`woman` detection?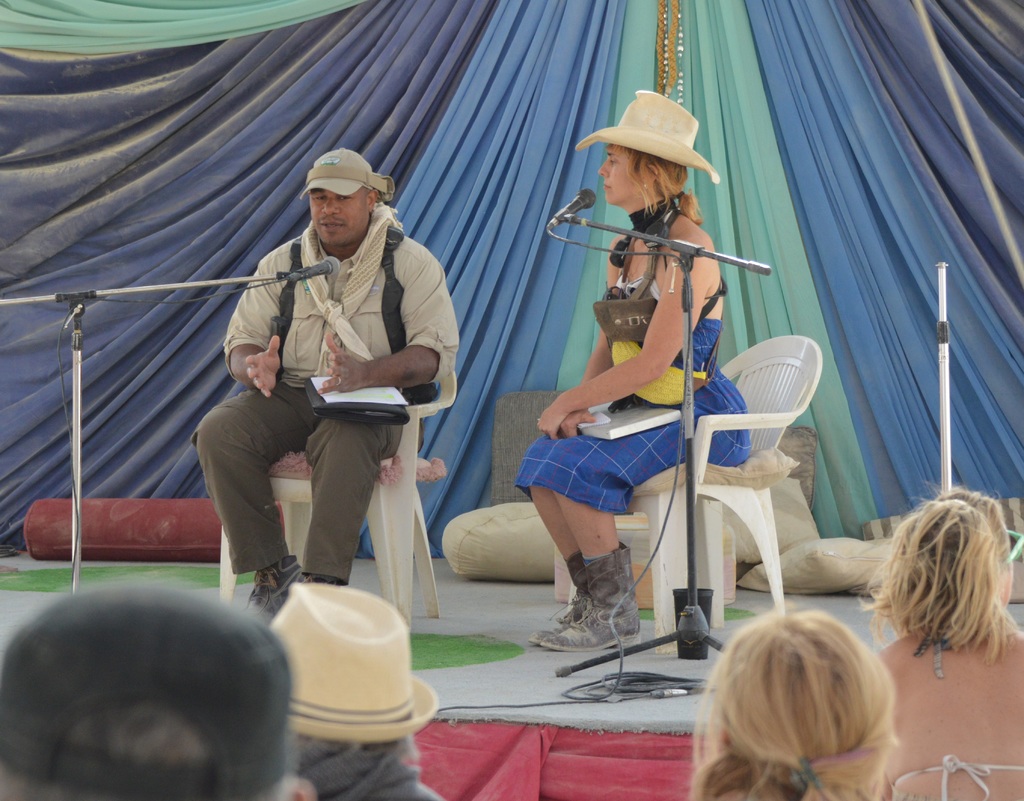
x1=686 y1=610 x2=900 y2=800
